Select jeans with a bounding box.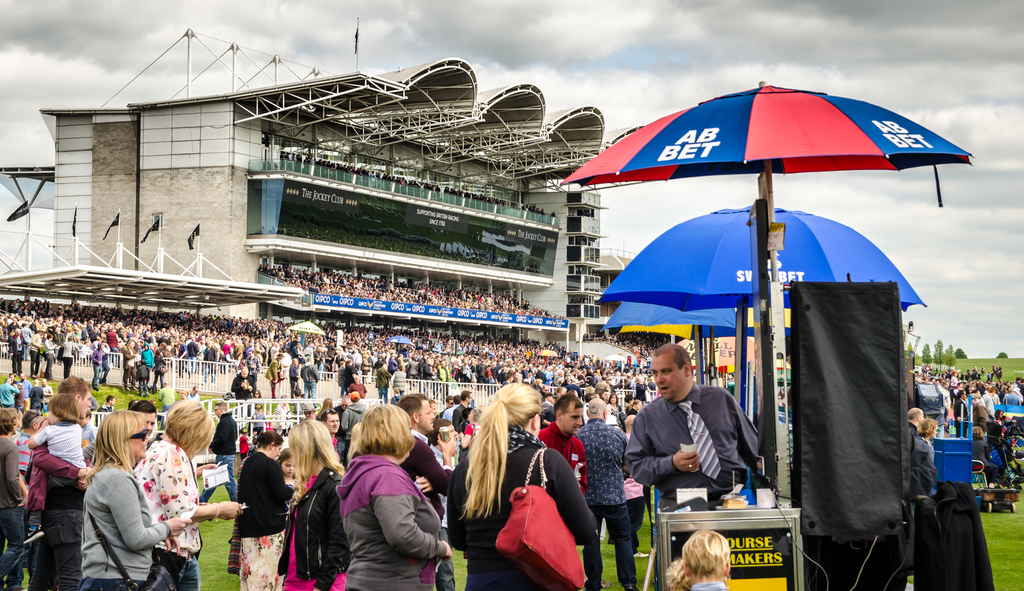
crop(27, 348, 39, 380).
